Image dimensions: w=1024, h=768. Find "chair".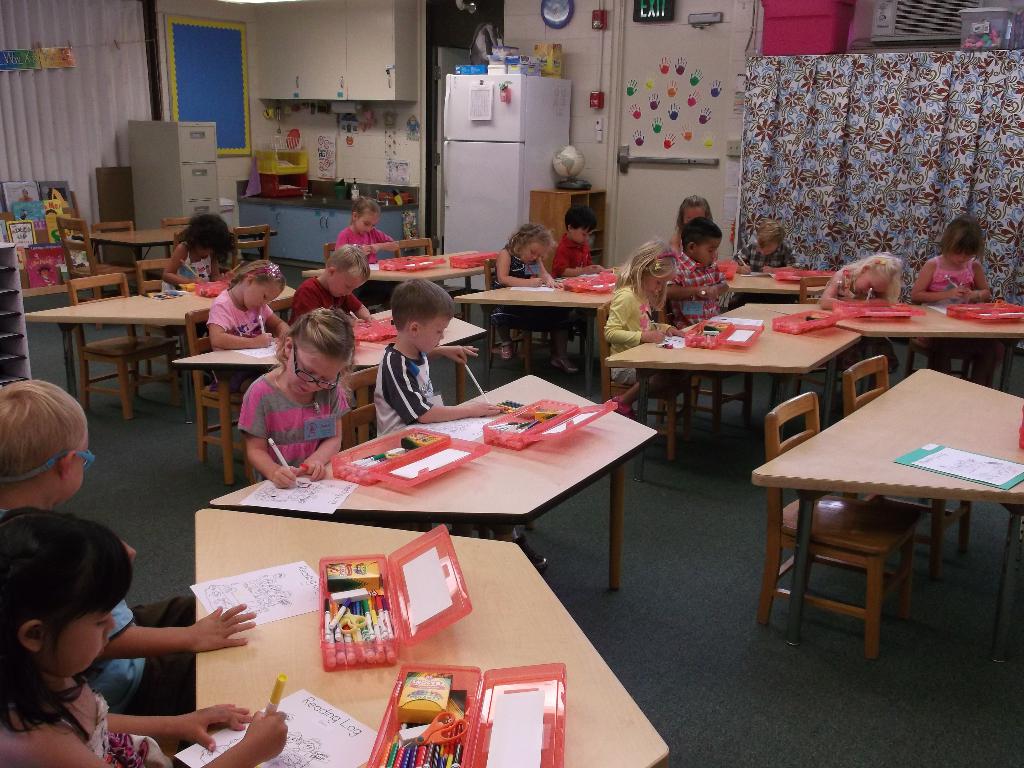
region(770, 273, 840, 410).
